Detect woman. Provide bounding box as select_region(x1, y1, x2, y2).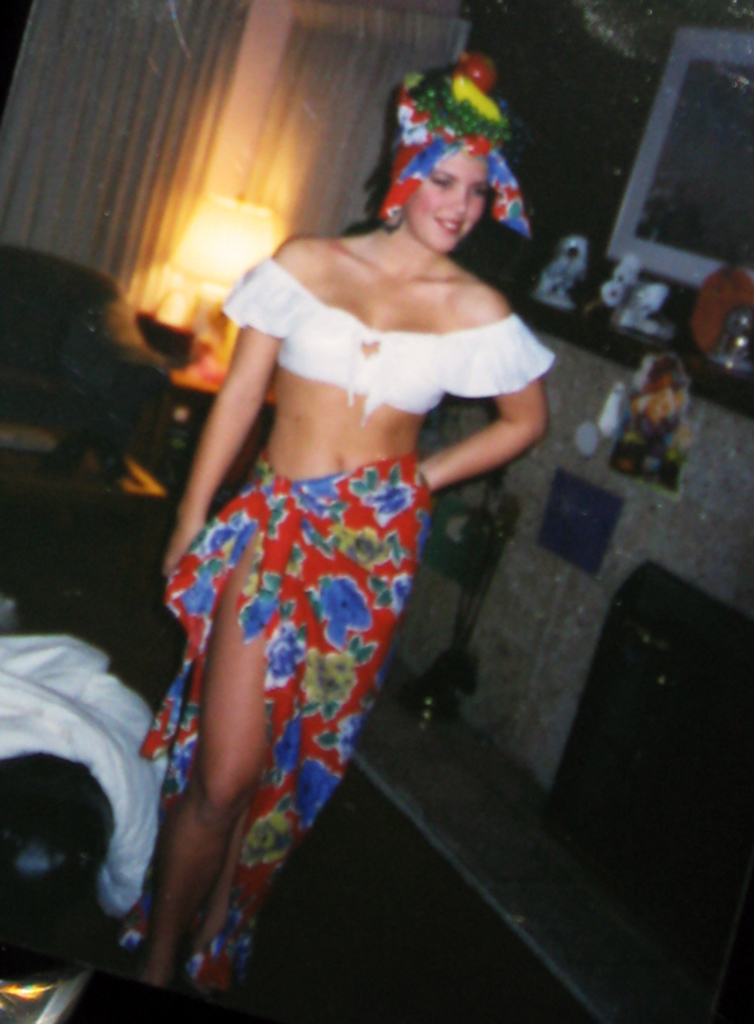
select_region(116, 50, 552, 1005).
